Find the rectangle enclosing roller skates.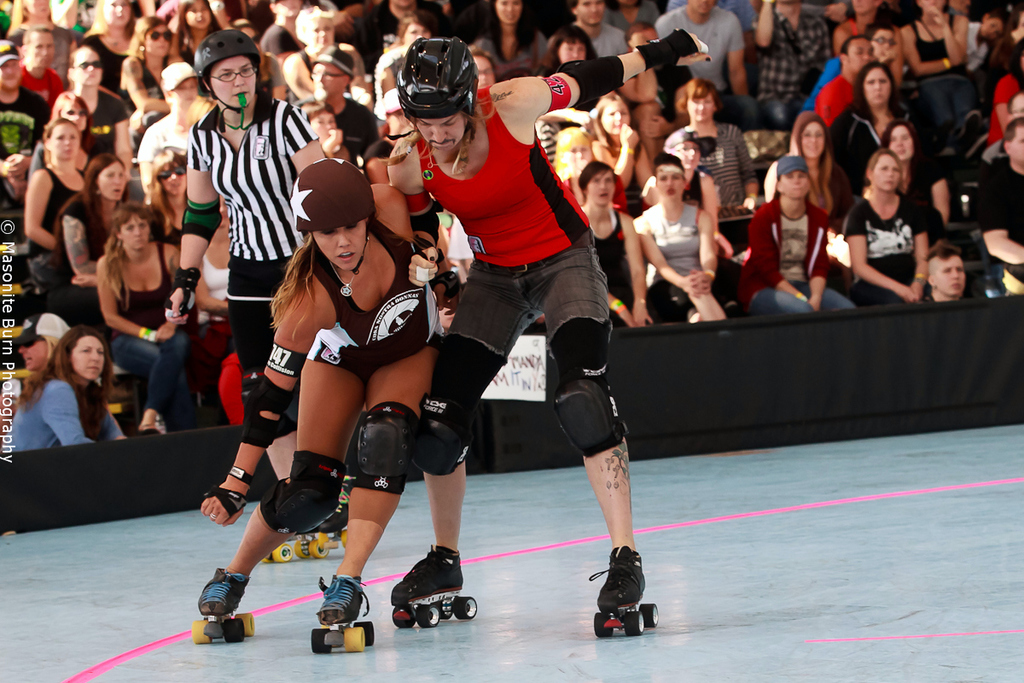
189, 567, 258, 645.
